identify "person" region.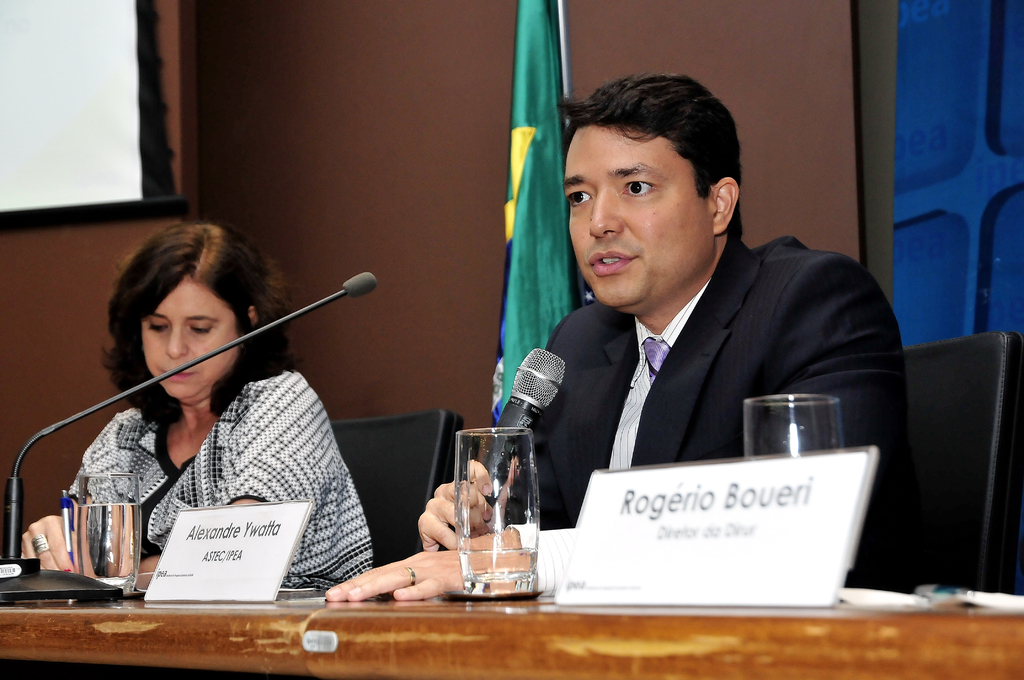
Region: <region>319, 64, 934, 600</region>.
